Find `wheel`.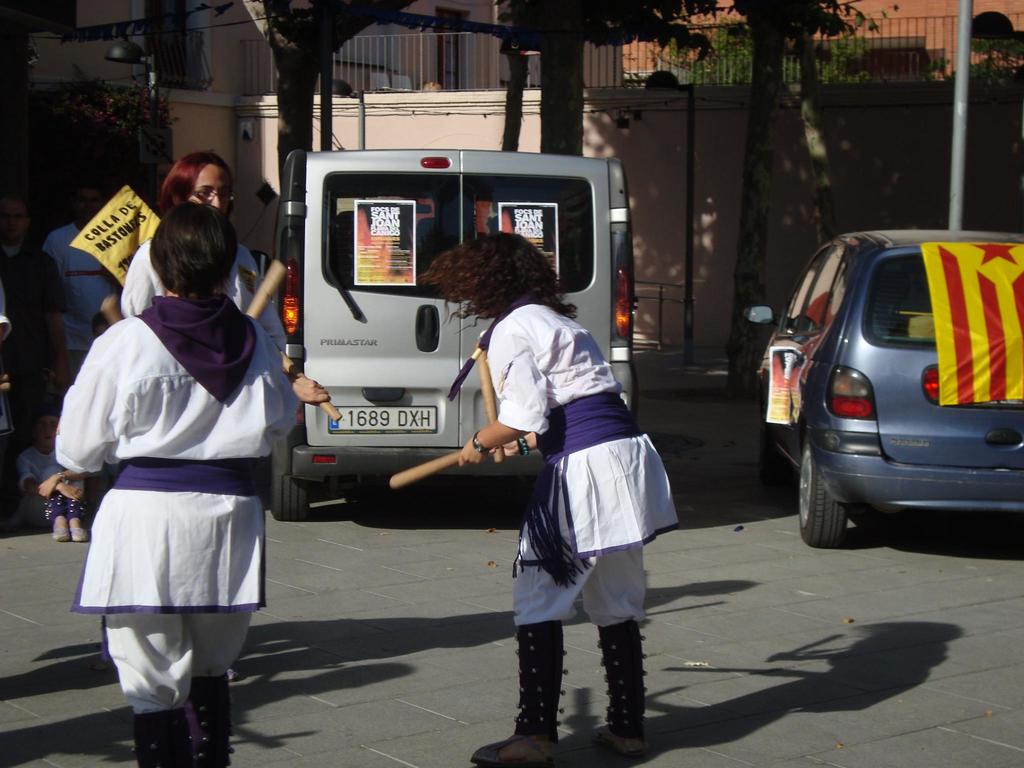
<box>269,422,314,519</box>.
